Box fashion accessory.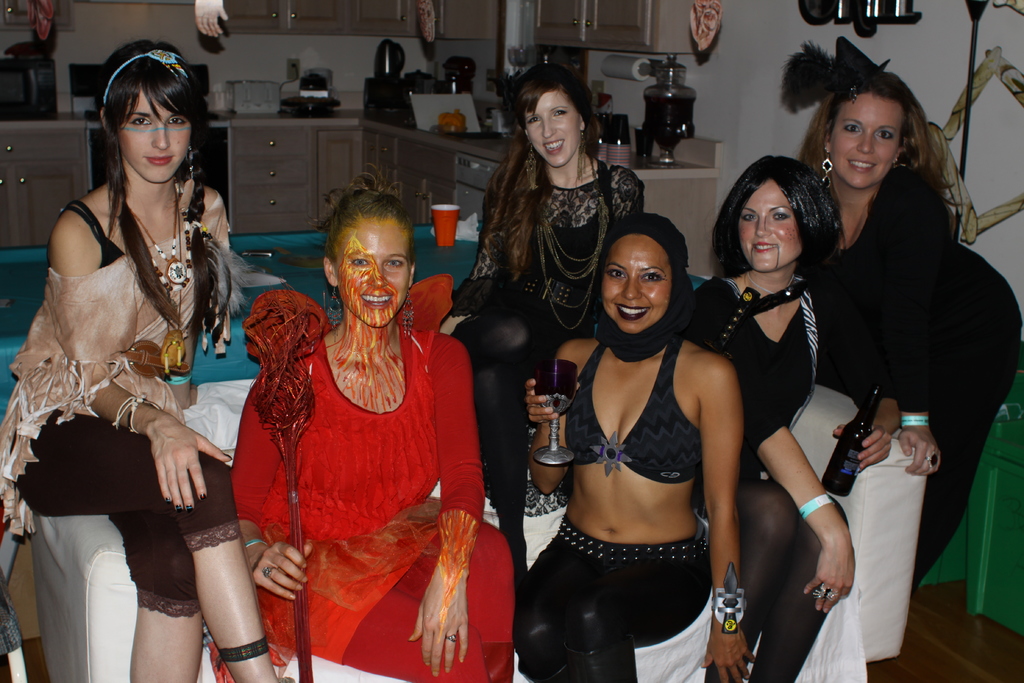
177 507 182 513.
